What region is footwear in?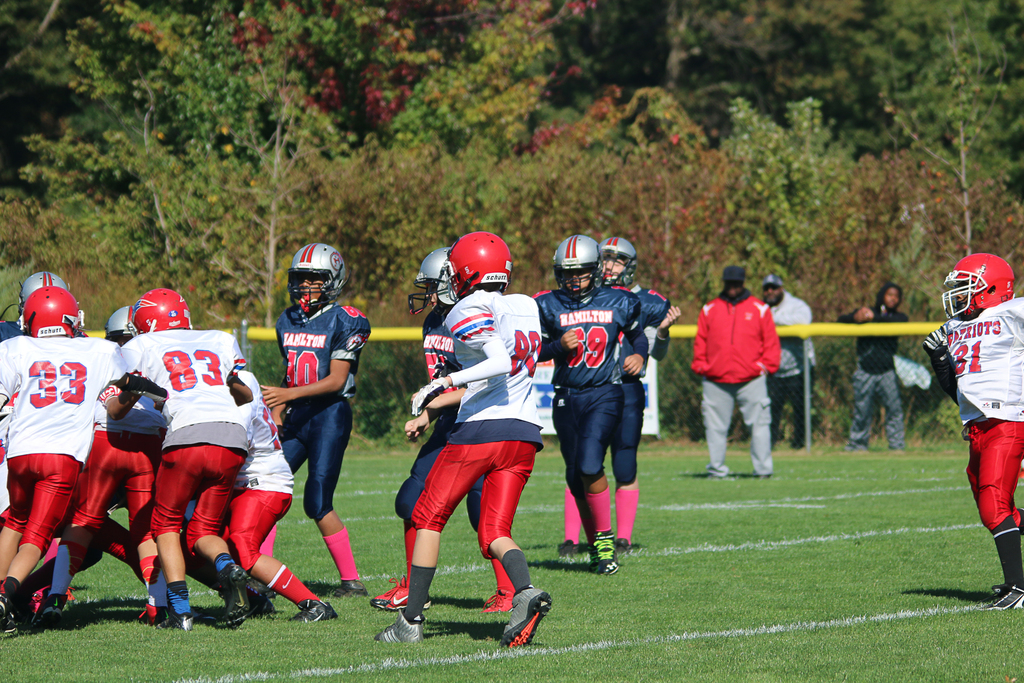
rect(374, 608, 429, 646).
